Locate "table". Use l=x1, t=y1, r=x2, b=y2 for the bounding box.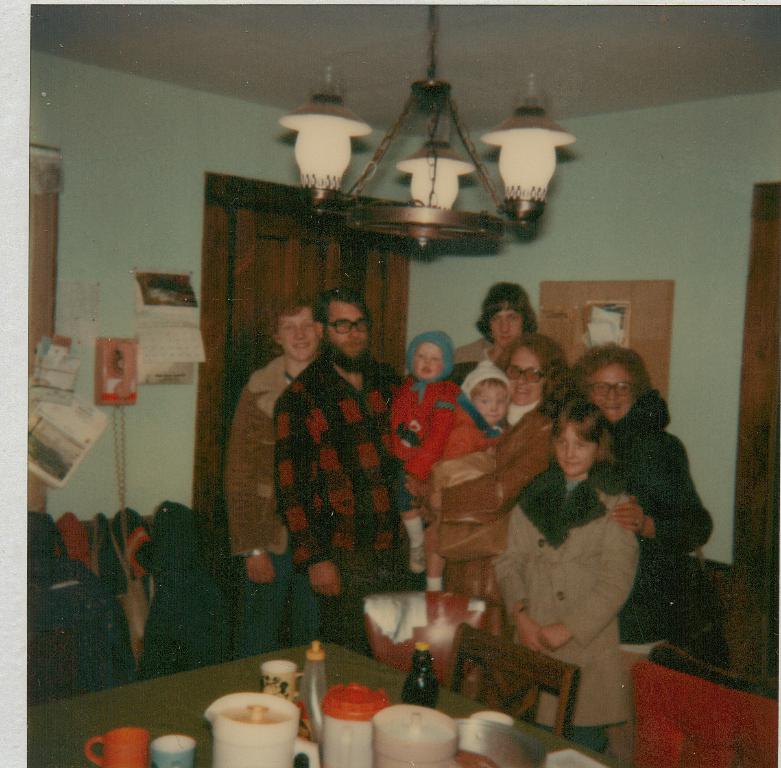
l=22, t=639, r=635, b=767.
